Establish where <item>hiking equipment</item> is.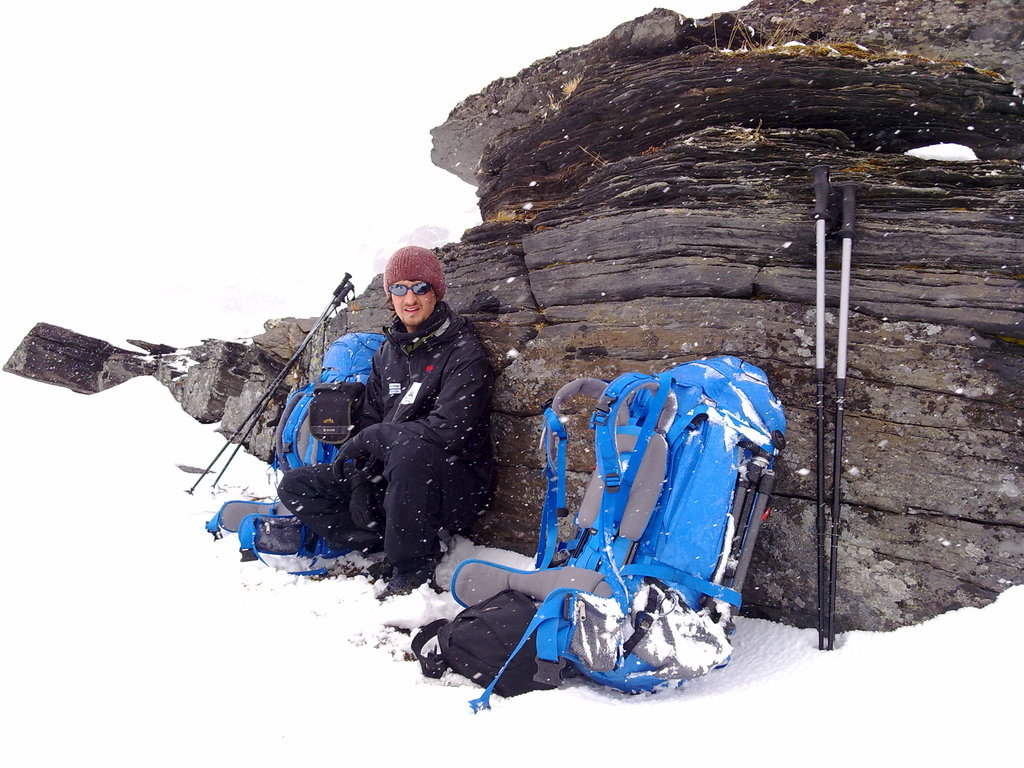
Established at box=[807, 163, 837, 650].
